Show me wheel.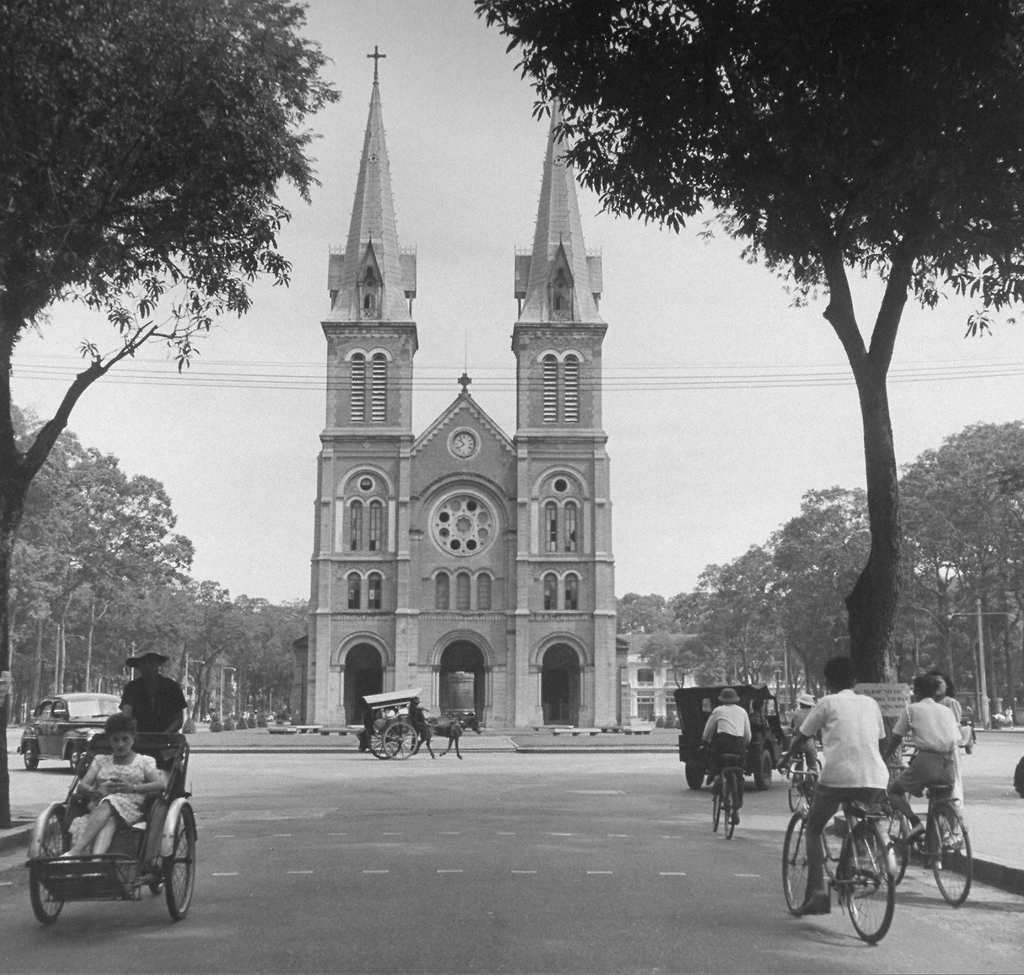
wheel is here: bbox=[151, 873, 166, 892].
